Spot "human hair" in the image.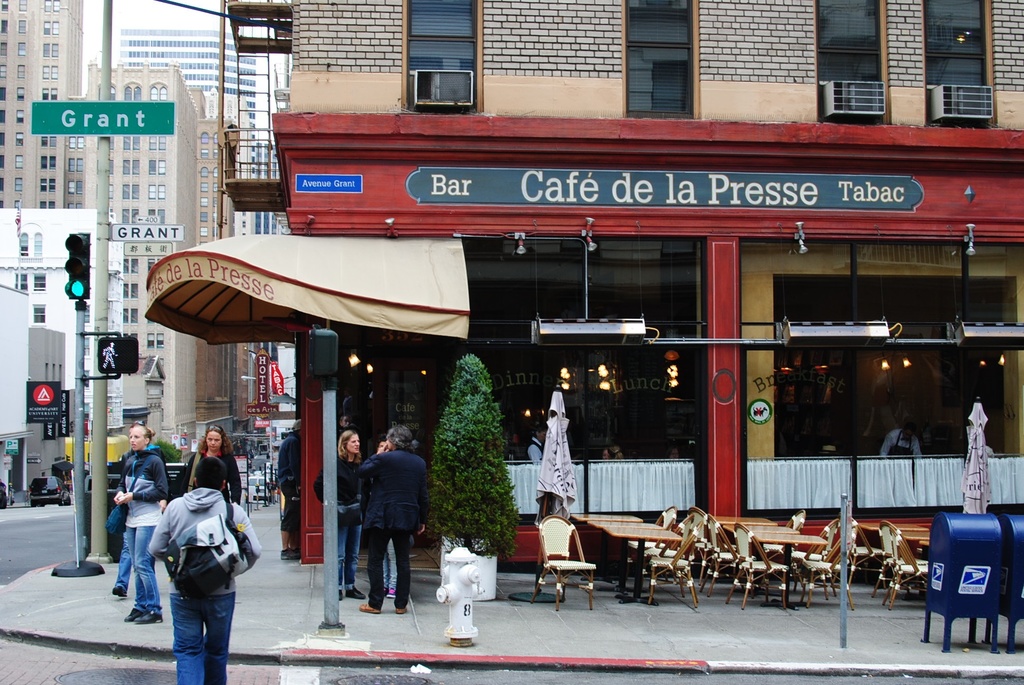
"human hair" found at {"x1": 337, "y1": 430, "x2": 362, "y2": 465}.
